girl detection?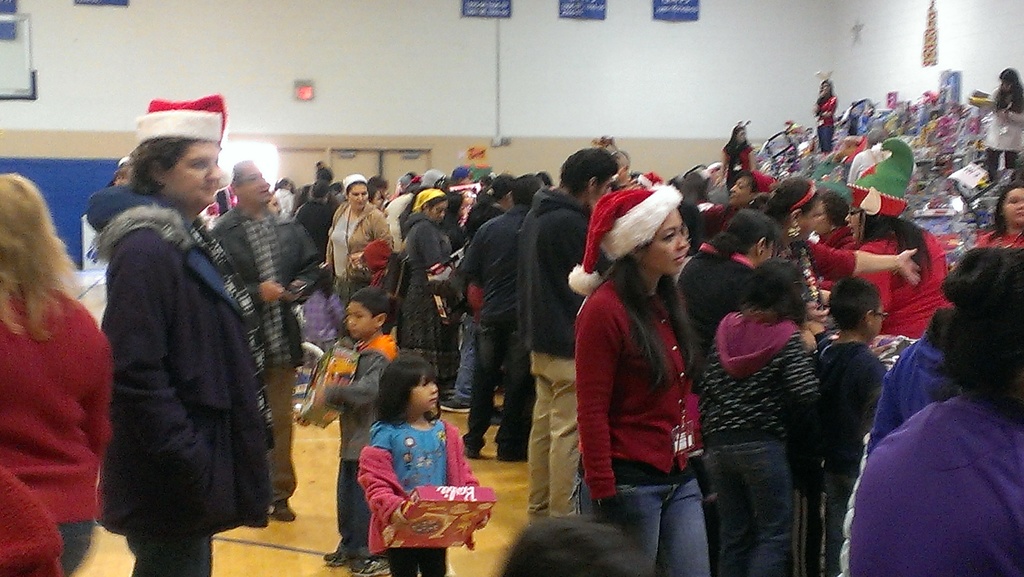
(x1=701, y1=254, x2=832, y2=576)
